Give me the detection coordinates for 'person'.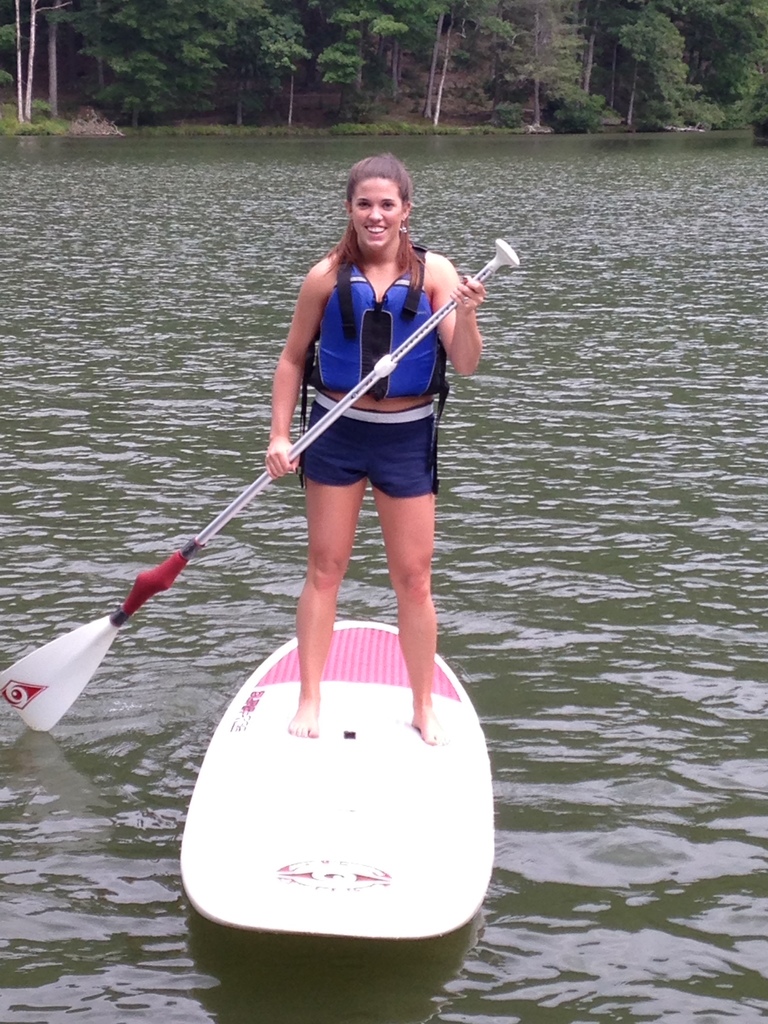
<box>259,150,488,741</box>.
